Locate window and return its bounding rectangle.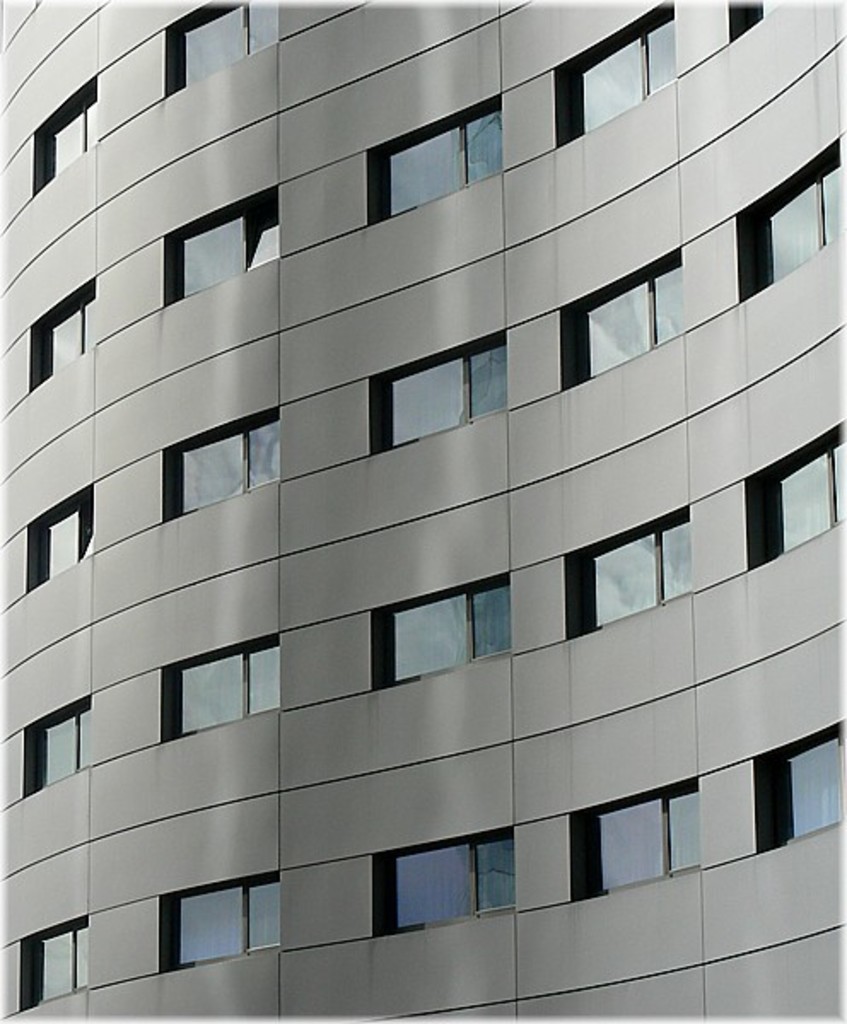
{"left": 575, "top": 777, "right": 707, "bottom": 893}.
